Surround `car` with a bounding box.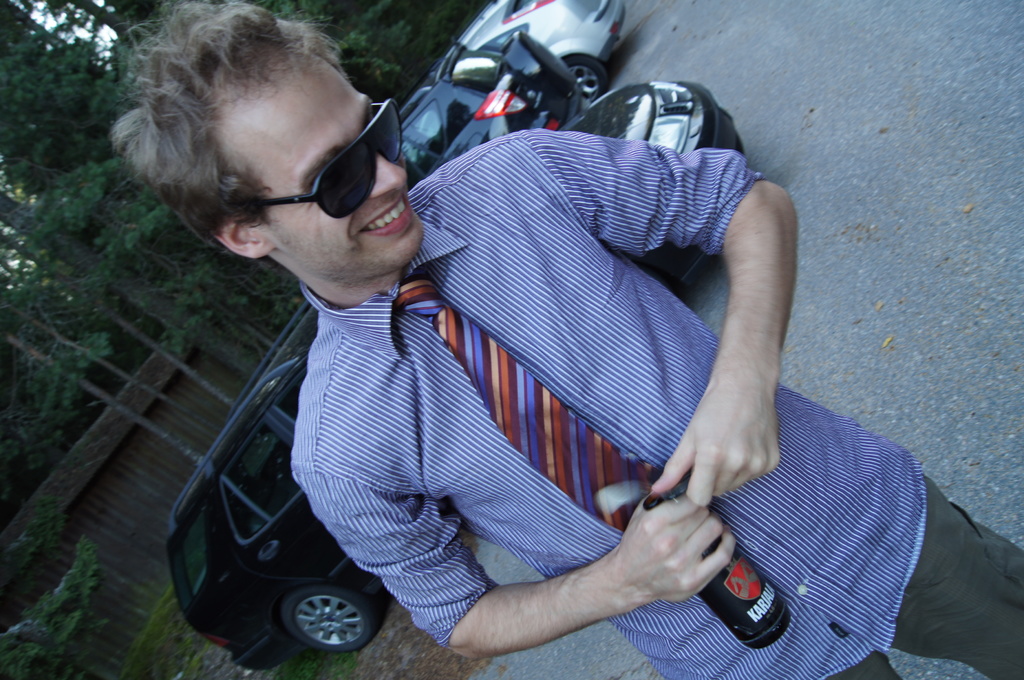
(406, 43, 591, 190).
